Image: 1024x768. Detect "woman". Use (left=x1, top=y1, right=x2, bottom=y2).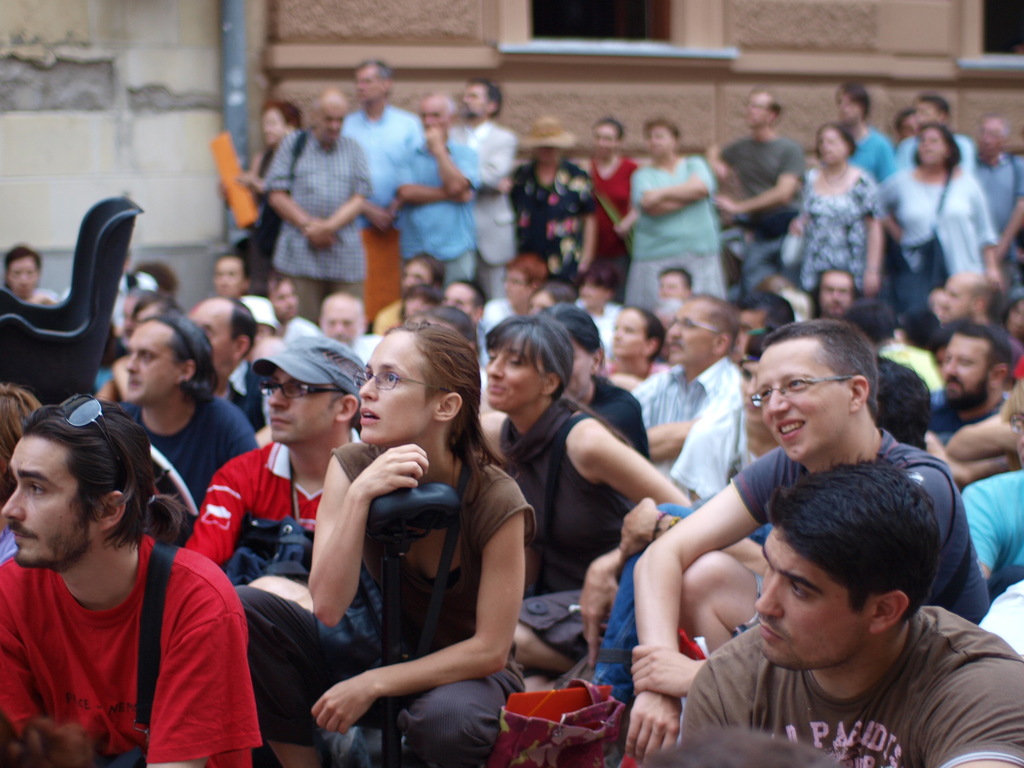
(left=200, top=320, right=524, bottom=767).
